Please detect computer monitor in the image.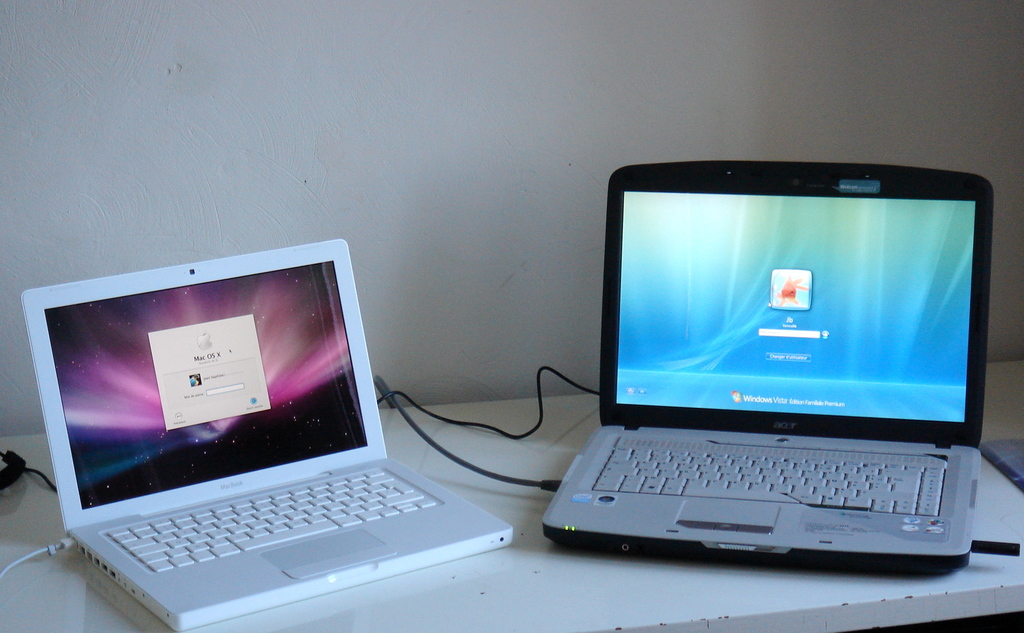
rect(570, 179, 986, 539).
